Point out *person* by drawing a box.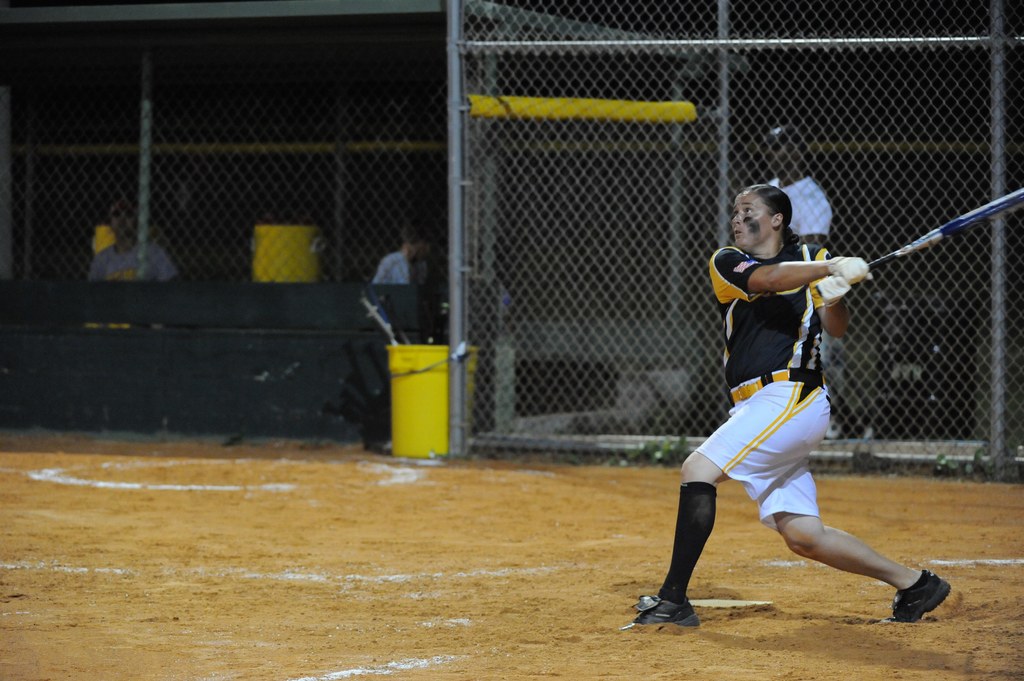
[left=621, top=177, right=947, bottom=625].
